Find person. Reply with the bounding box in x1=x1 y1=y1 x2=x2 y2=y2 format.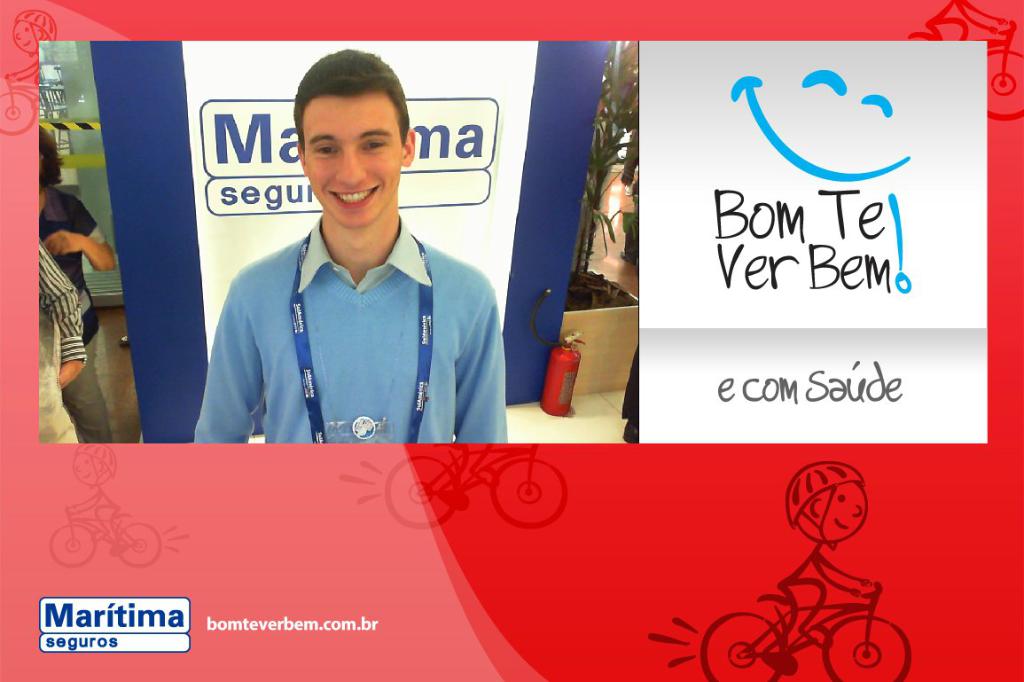
x1=199 y1=73 x2=500 y2=482.
